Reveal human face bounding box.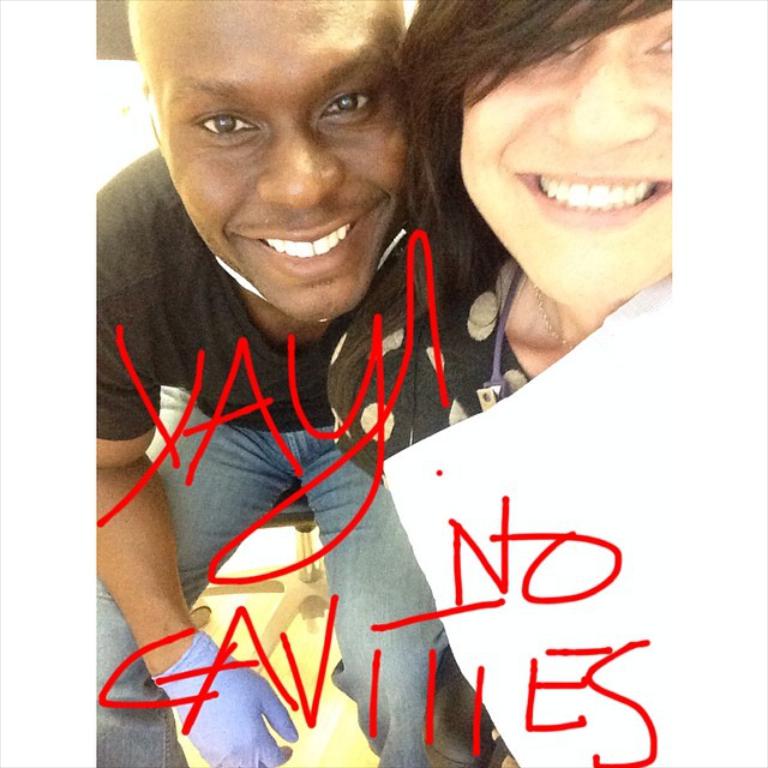
Revealed: rect(456, 2, 701, 308).
